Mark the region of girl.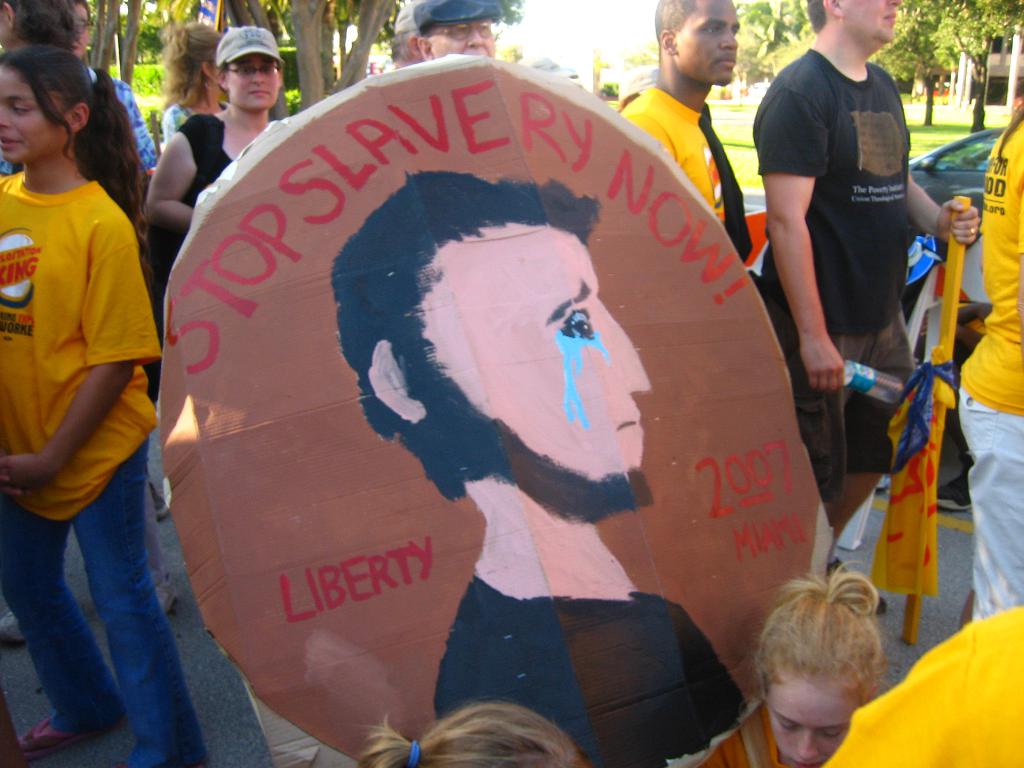
Region: (0,41,215,766).
